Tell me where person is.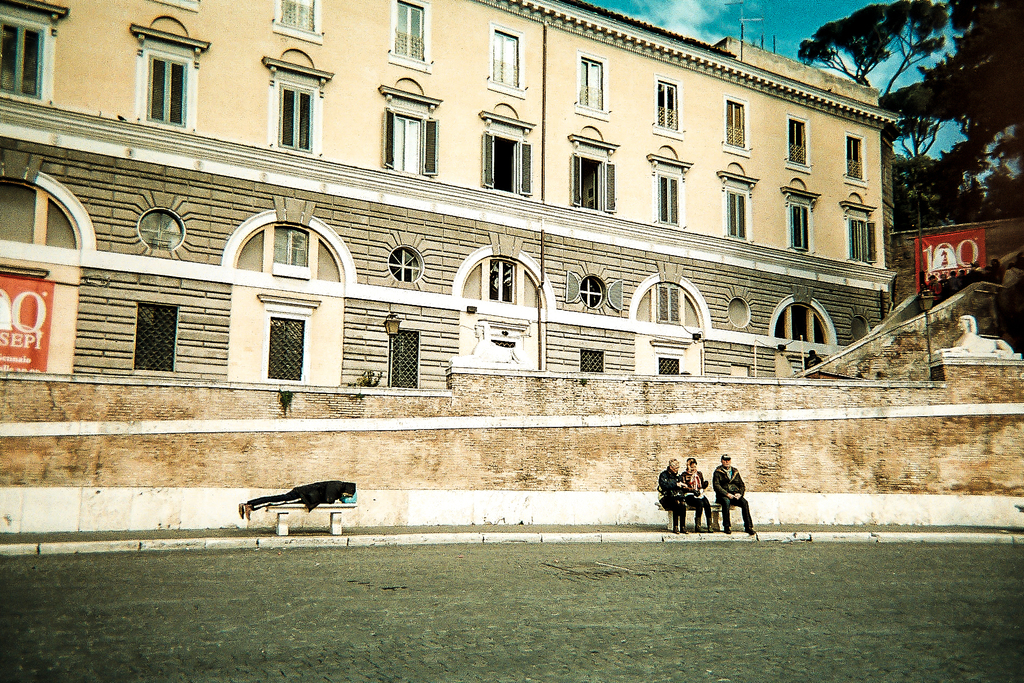
person is at 680 458 711 538.
